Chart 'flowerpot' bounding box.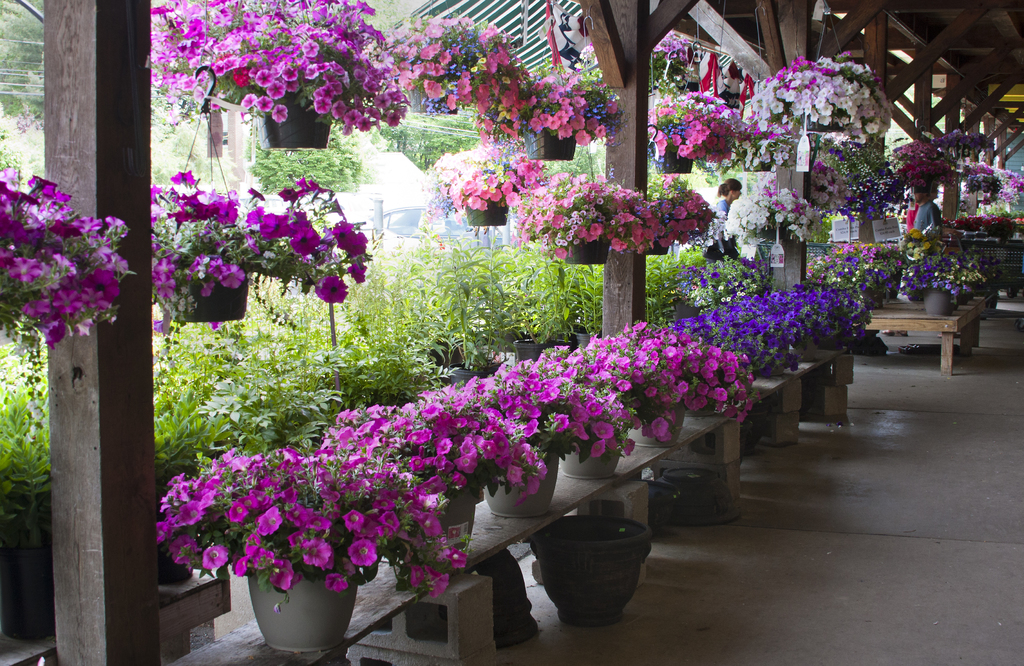
Charted: 480:453:561:518.
